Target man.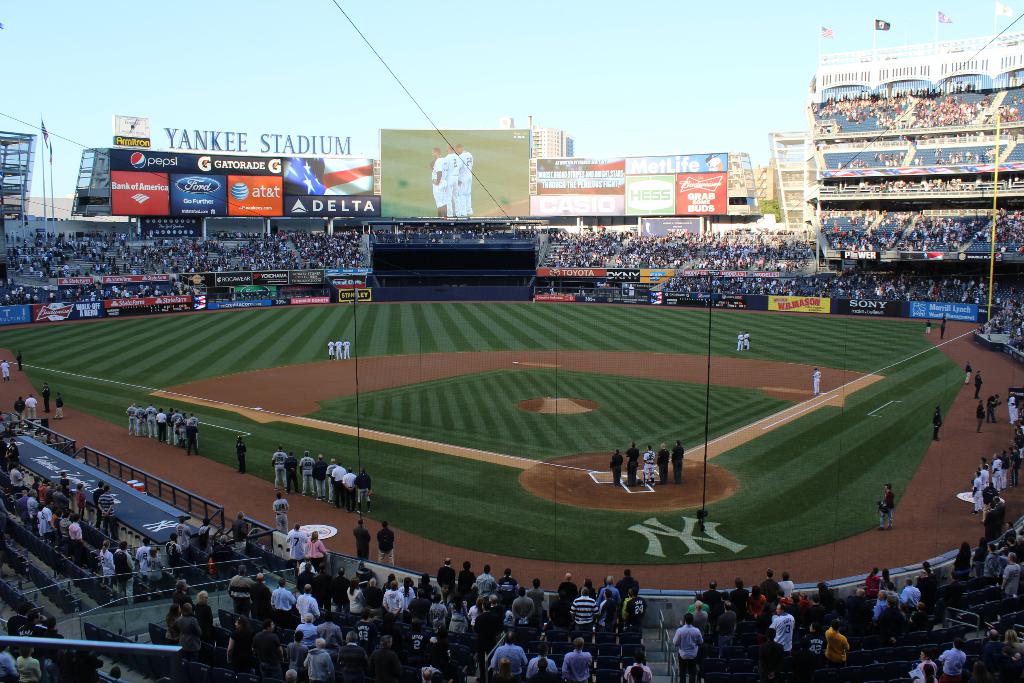
Target region: bbox=[211, 533, 236, 566].
